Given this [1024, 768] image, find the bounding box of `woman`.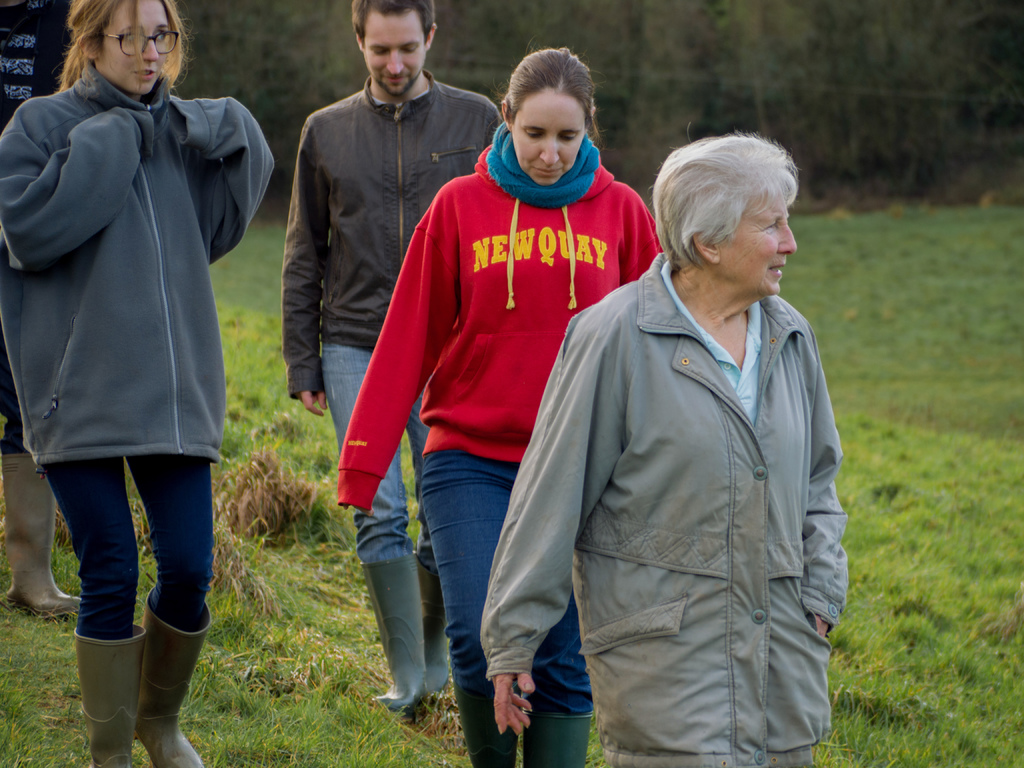
bbox=(474, 134, 852, 767).
